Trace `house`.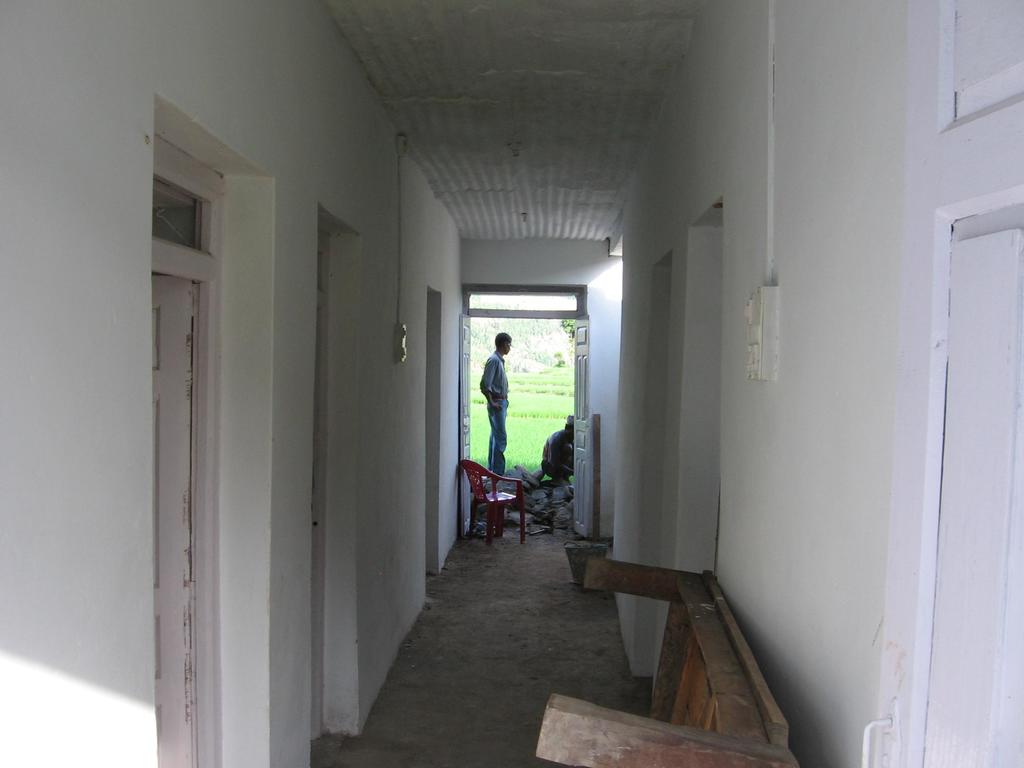
Traced to Rect(13, 15, 1023, 767).
